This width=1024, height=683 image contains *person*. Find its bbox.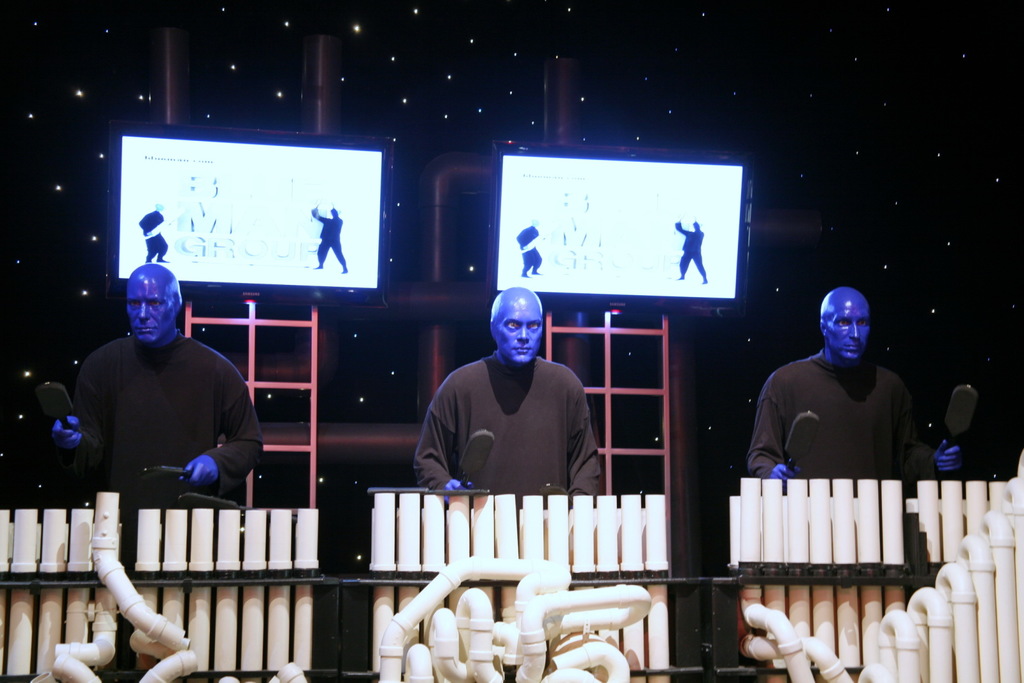
[53, 259, 263, 574].
